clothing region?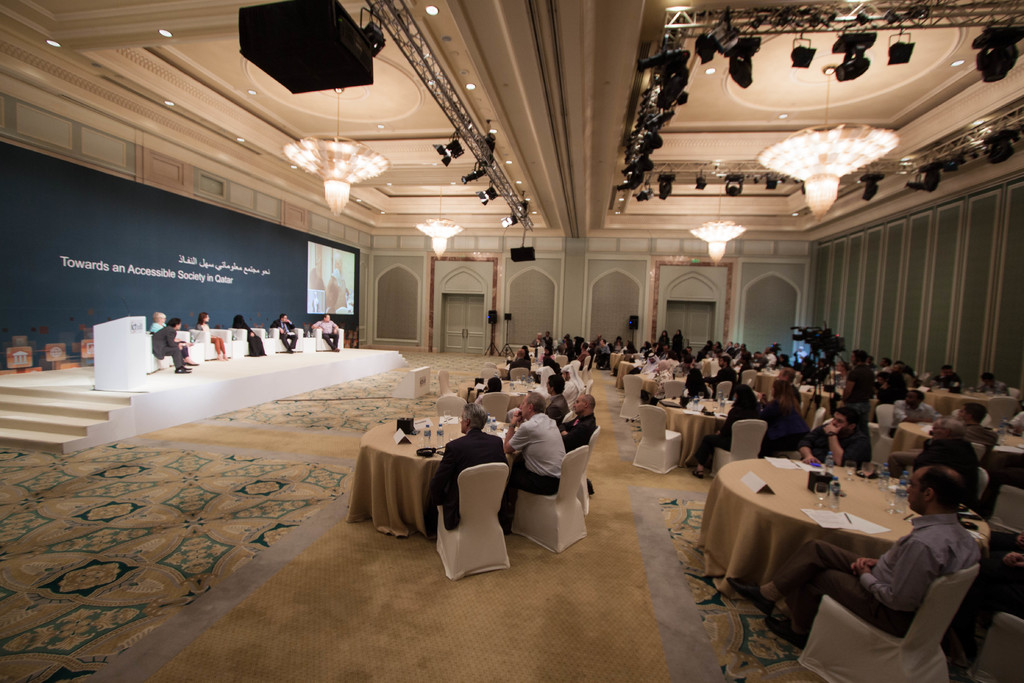
bbox(956, 532, 1023, 647)
